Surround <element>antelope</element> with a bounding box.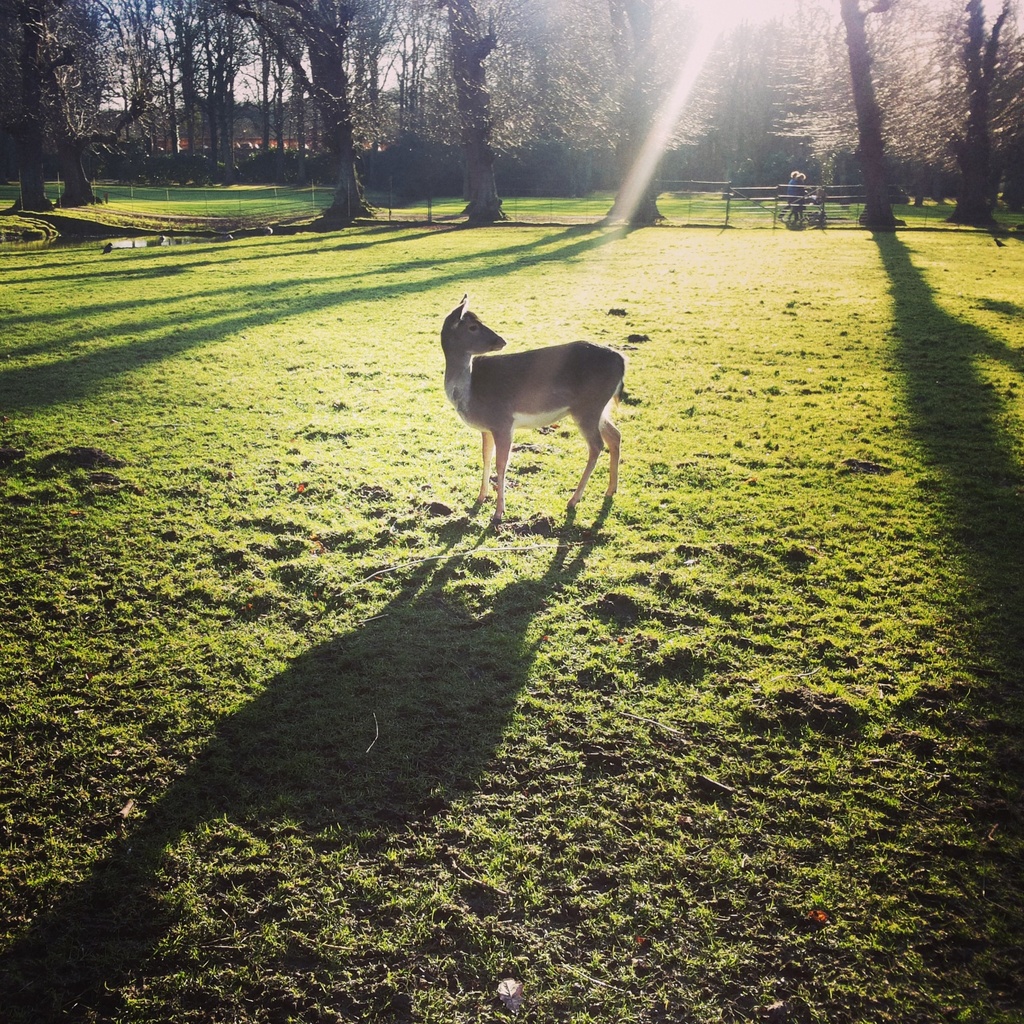
<box>439,293,645,514</box>.
